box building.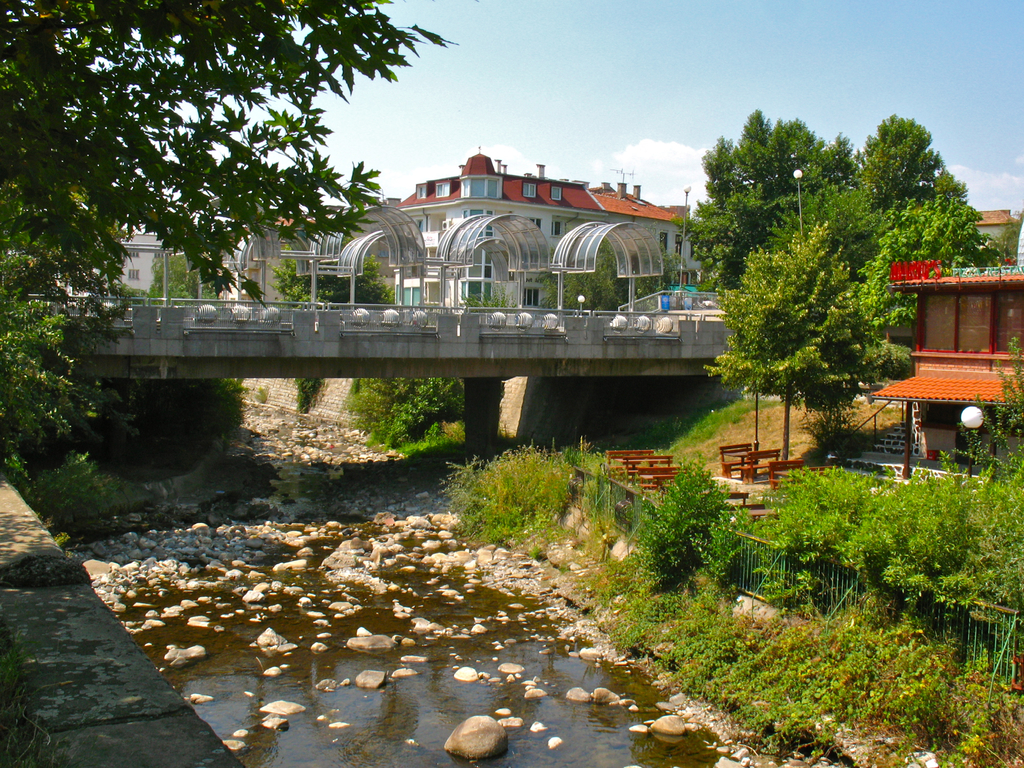
(50,229,227,298).
